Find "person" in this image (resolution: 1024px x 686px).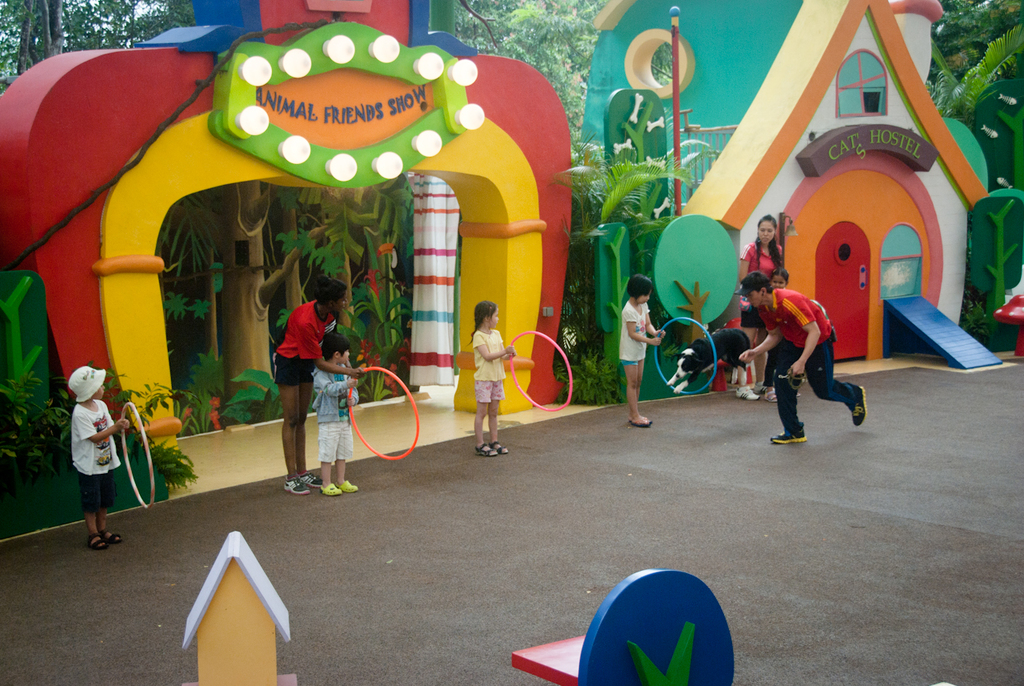
{"x1": 261, "y1": 273, "x2": 342, "y2": 497}.
